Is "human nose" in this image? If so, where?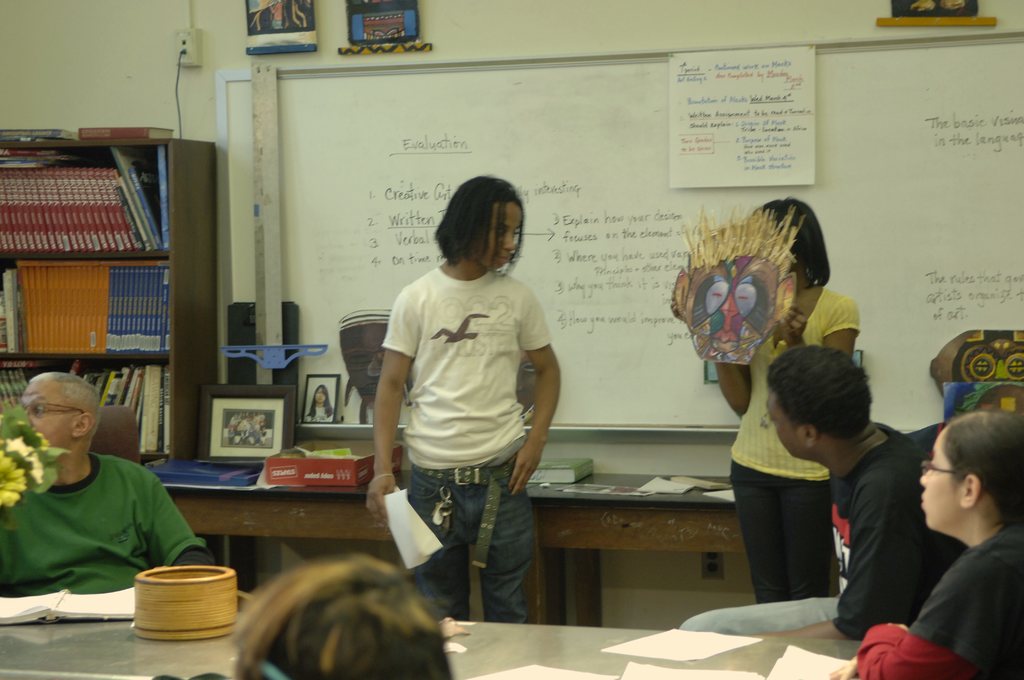
Yes, at (left=921, top=465, right=927, bottom=485).
